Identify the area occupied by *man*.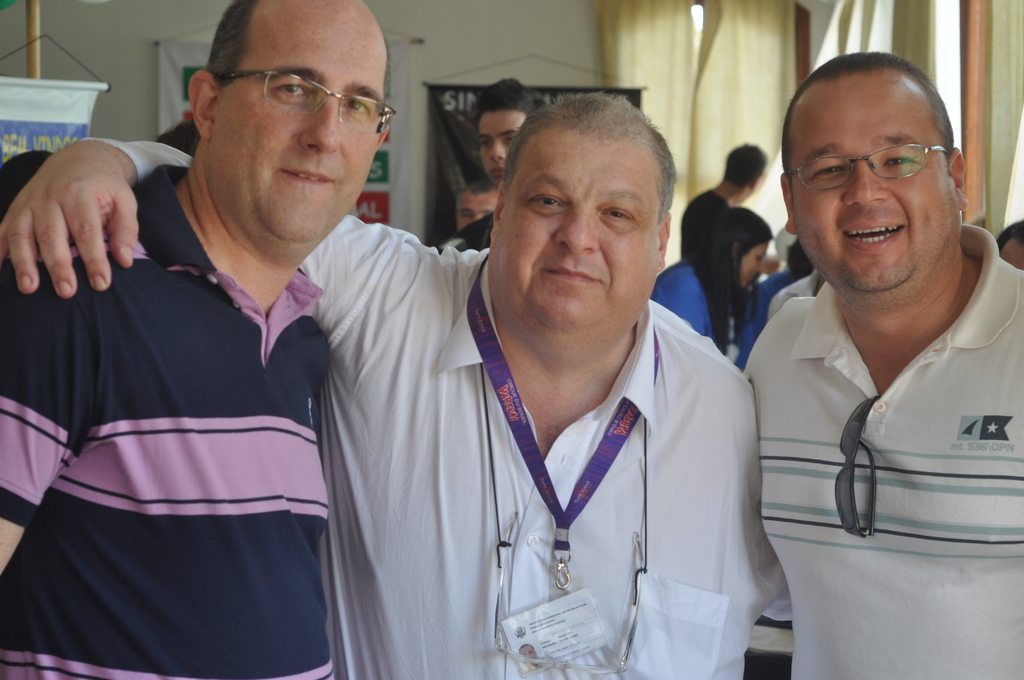
Area: <region>0, 89, 766, 679</region>.
